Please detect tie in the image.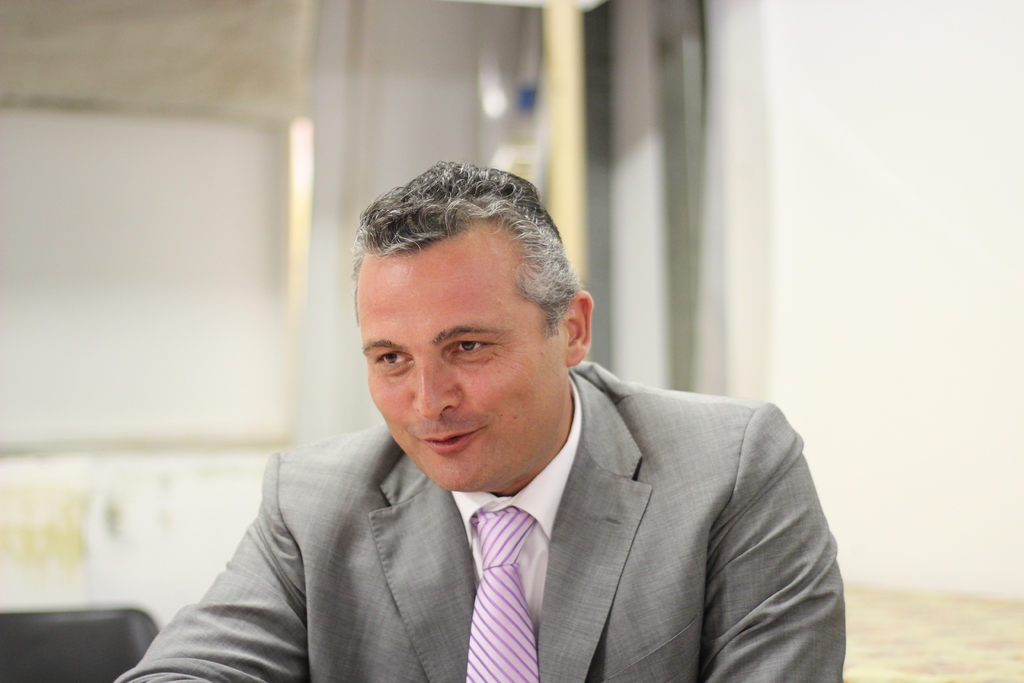
box=[462, 503, 541, 682].
